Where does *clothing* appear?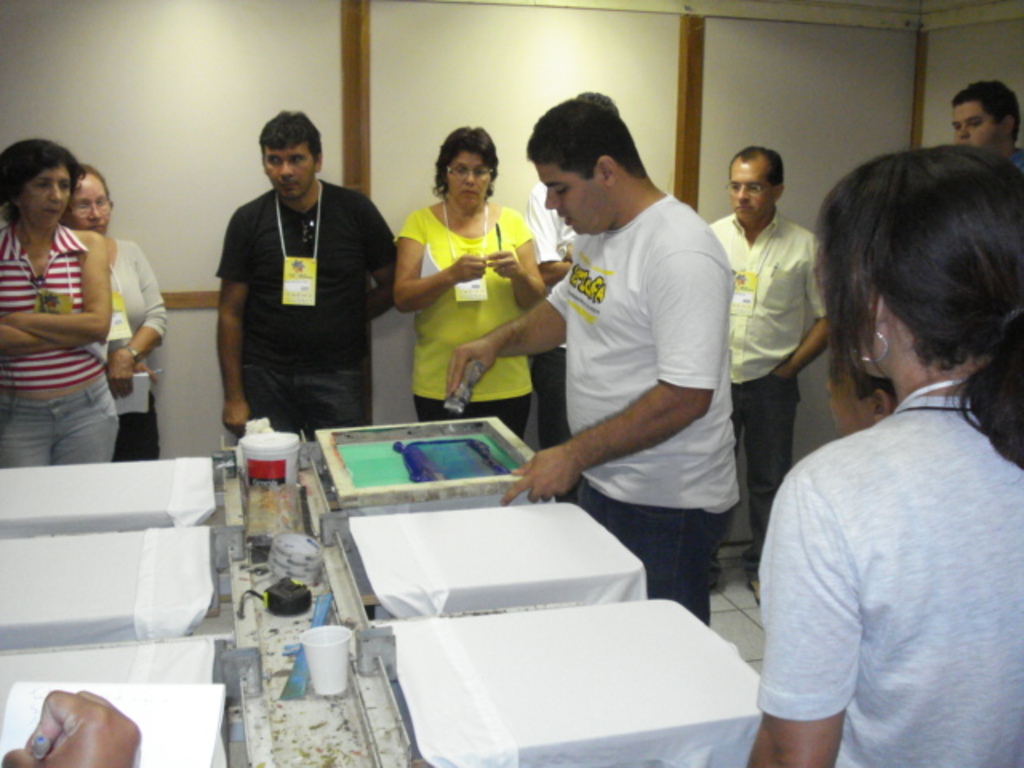
Appears at select_region(110, 235, 165, 464).
